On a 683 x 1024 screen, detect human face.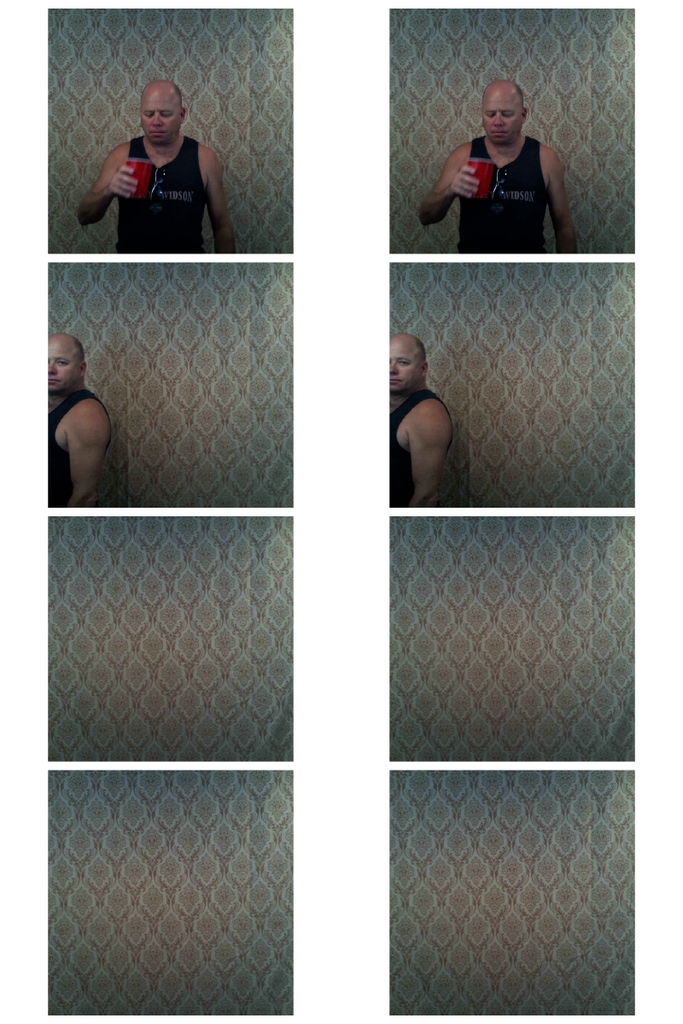
[x1=481, y1=87, x2=522, y2=145].
